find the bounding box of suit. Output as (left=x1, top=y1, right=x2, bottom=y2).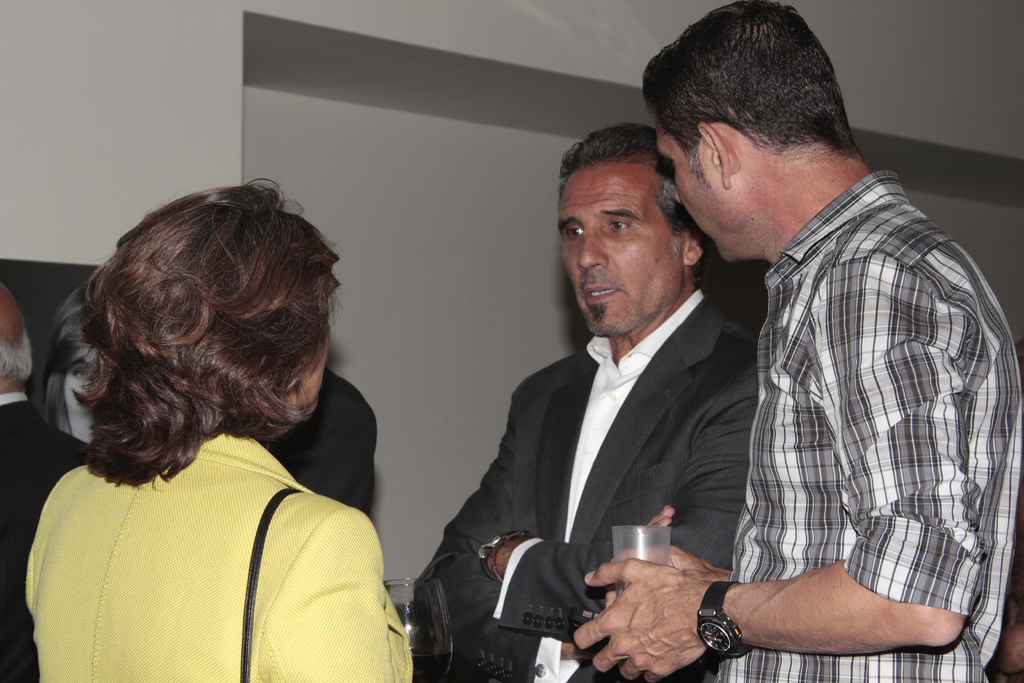
(left=260, top=366, right=380, bottom=522).
